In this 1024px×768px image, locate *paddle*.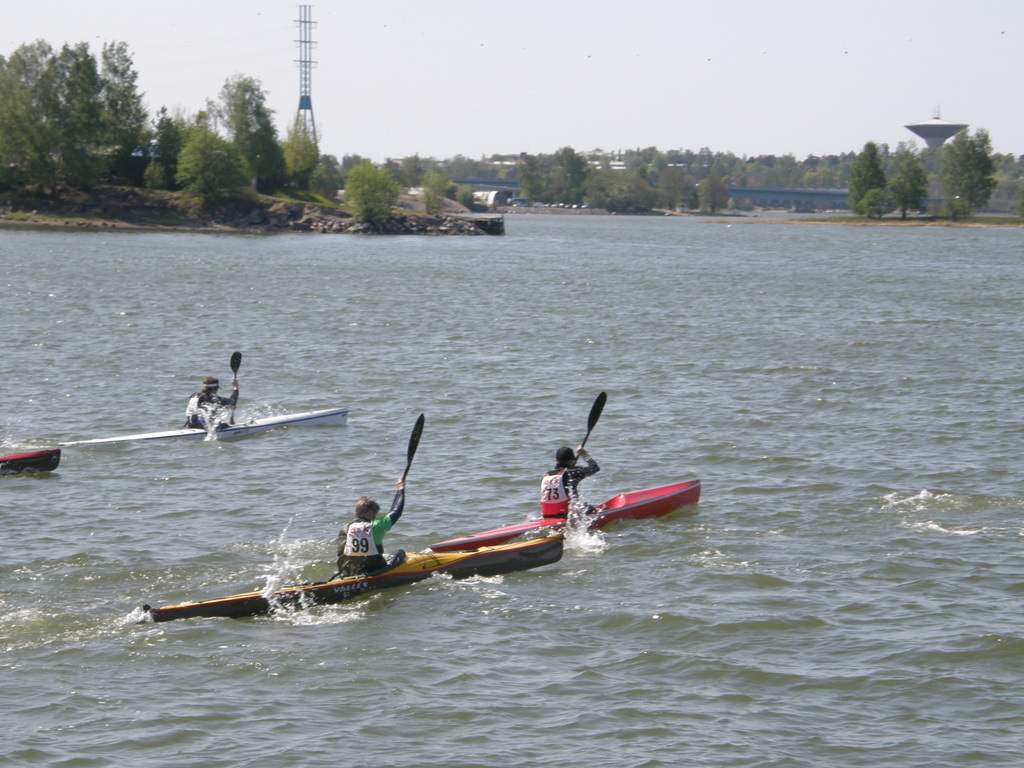
Bounding box: detection(527, 385, 608, 486).
